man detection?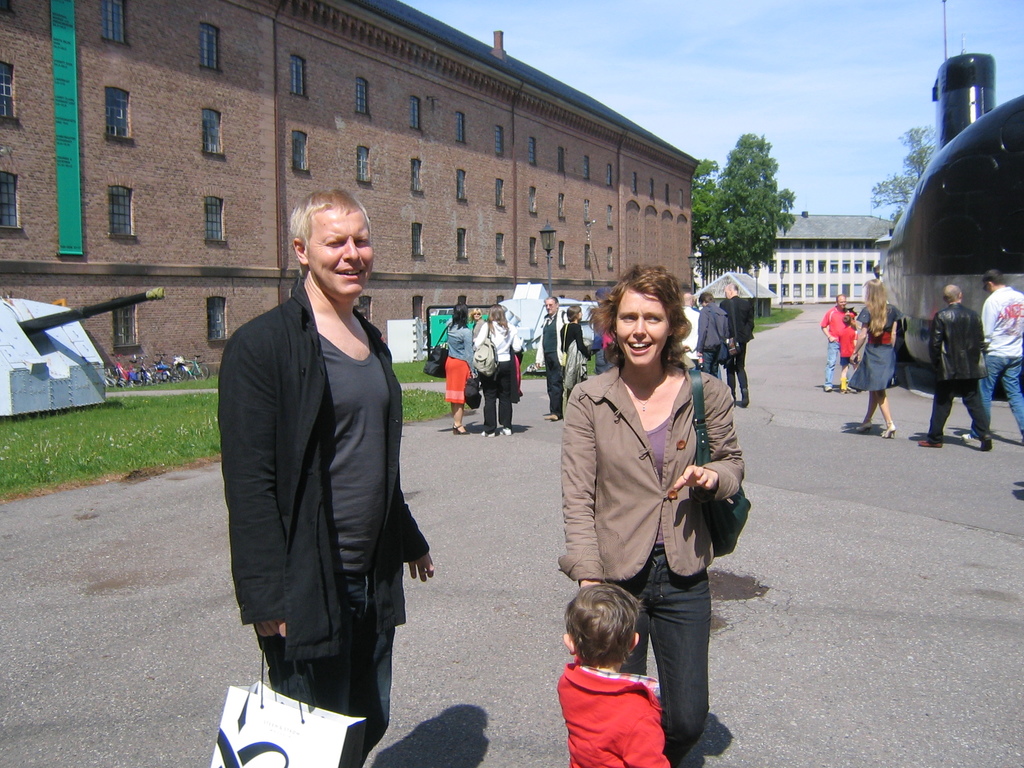
[x1=821, y1=294, x2=852, y2=396]
